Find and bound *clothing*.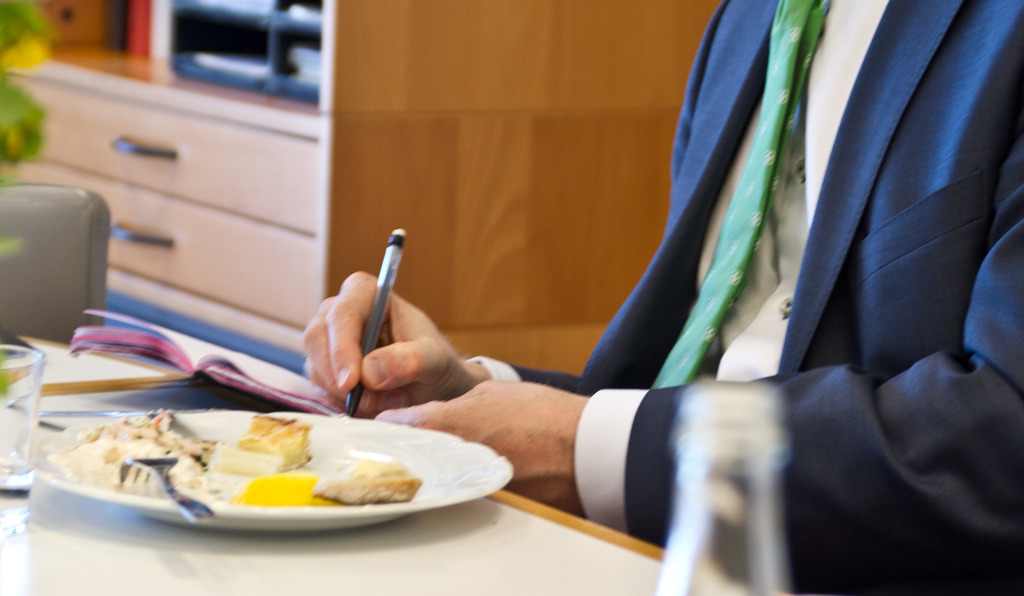
Bound: pyautogui.locateOnScreen(451, 0, 995, 595).
